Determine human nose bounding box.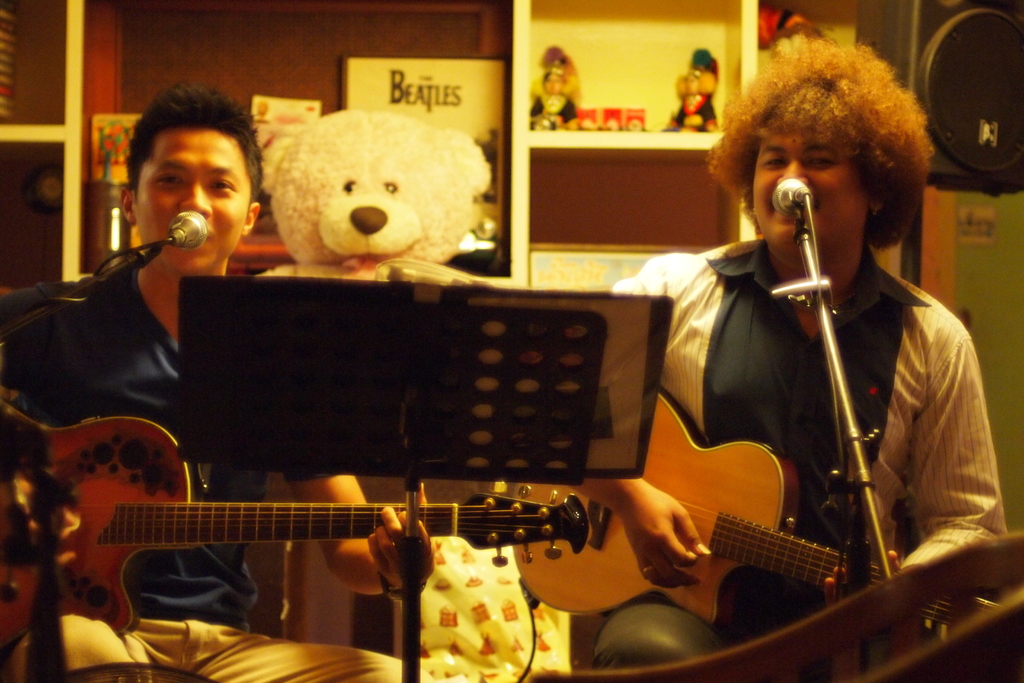
Determined: {"left": 176, "top": 178, "right": 211, "bottom": 219}.
